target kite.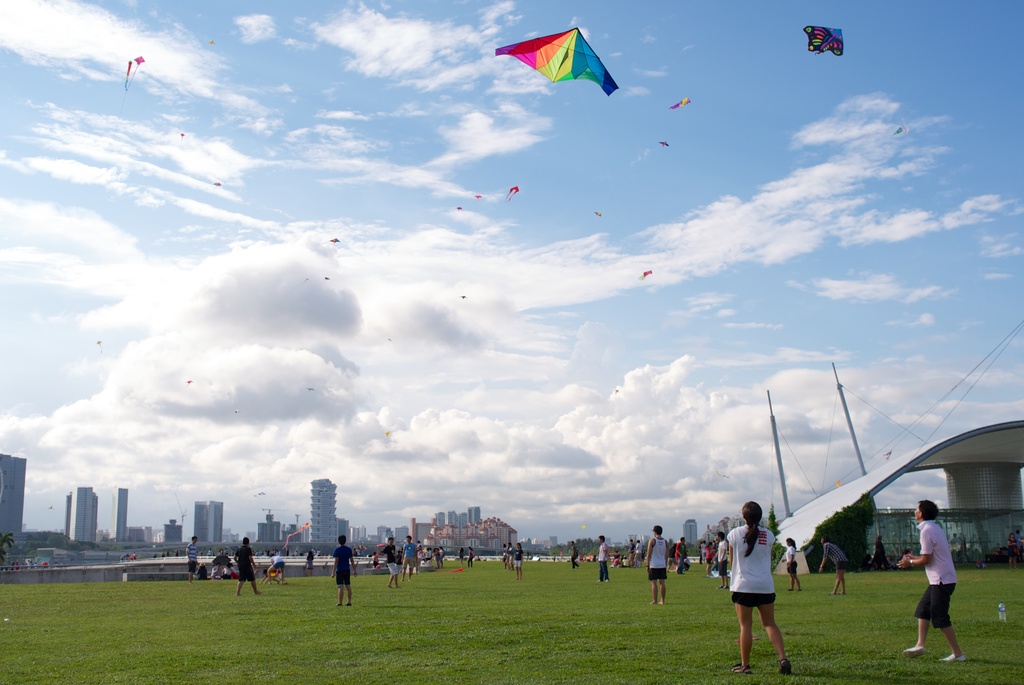
Target region: <bbox>659, 140, 670, 147</bbox>.
